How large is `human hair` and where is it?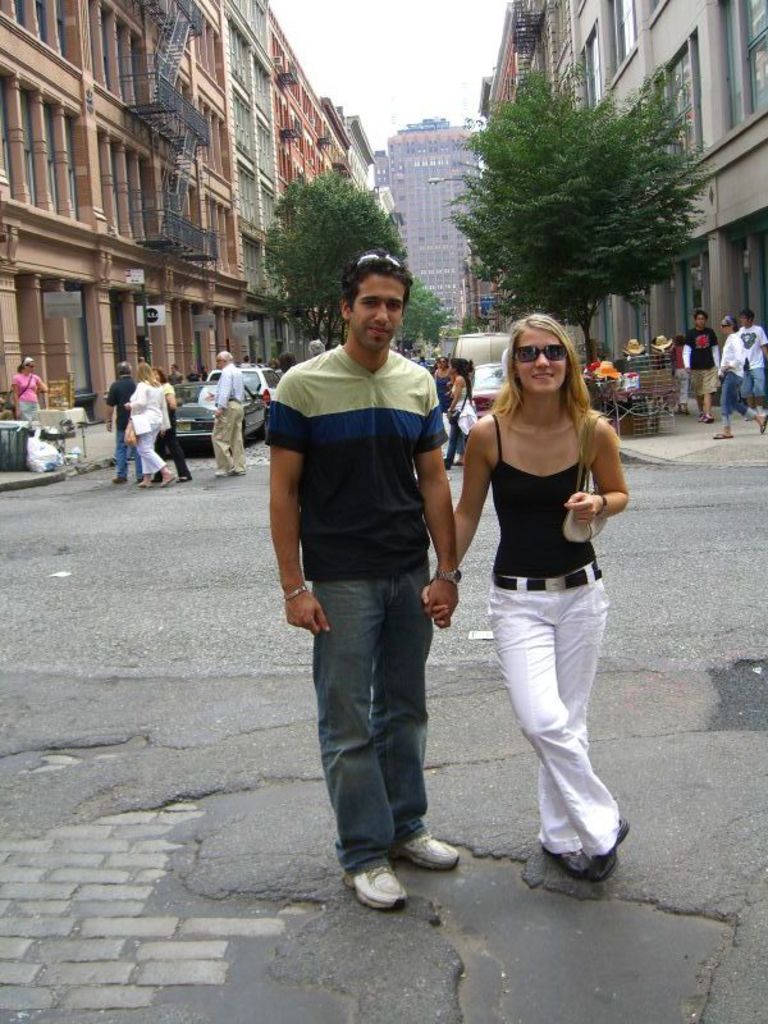
Bounding box: (x1=691, y1=308, x2=708, y2=323).
